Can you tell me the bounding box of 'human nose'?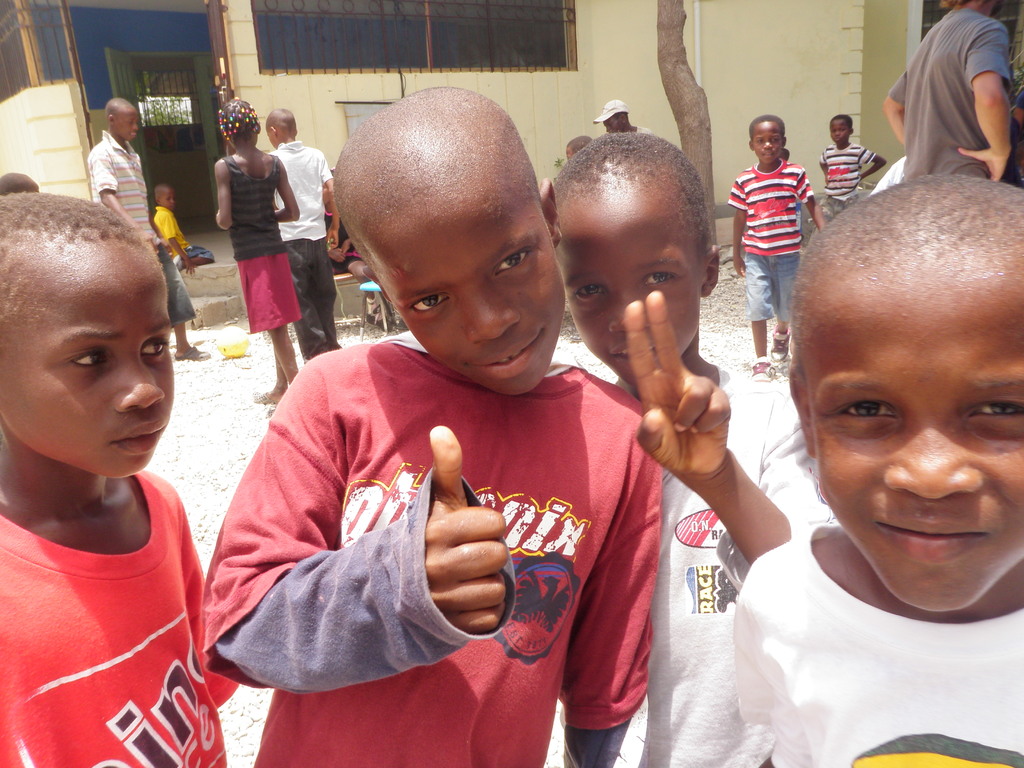
<bbox>877, 420, 981, 503</bbox>.
